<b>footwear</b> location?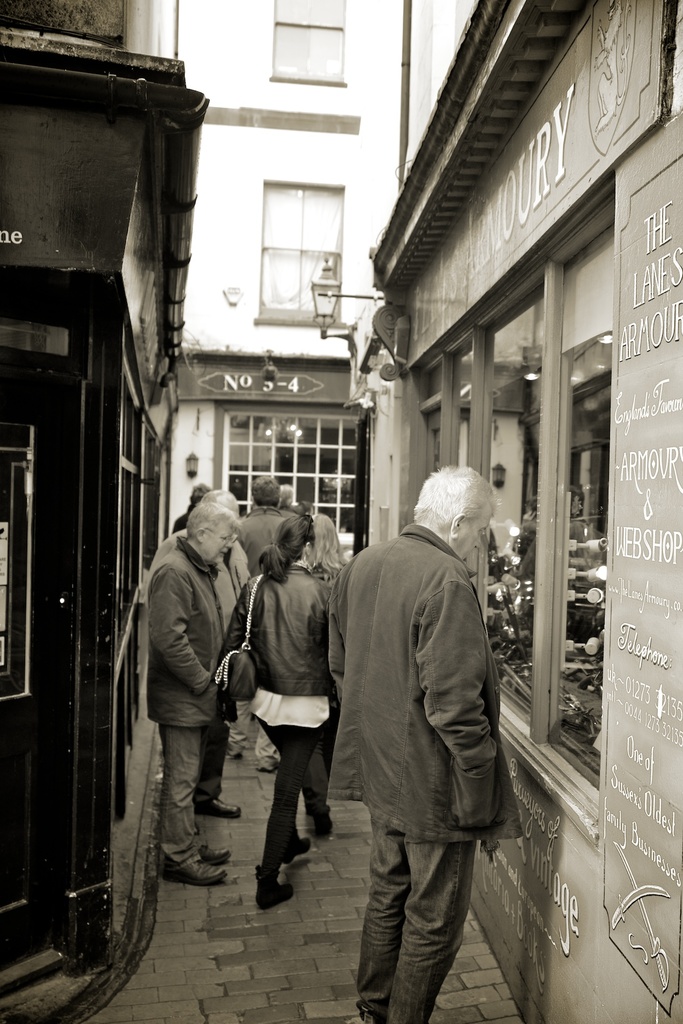
x1=249 y1=858 x2=295 y2=905
